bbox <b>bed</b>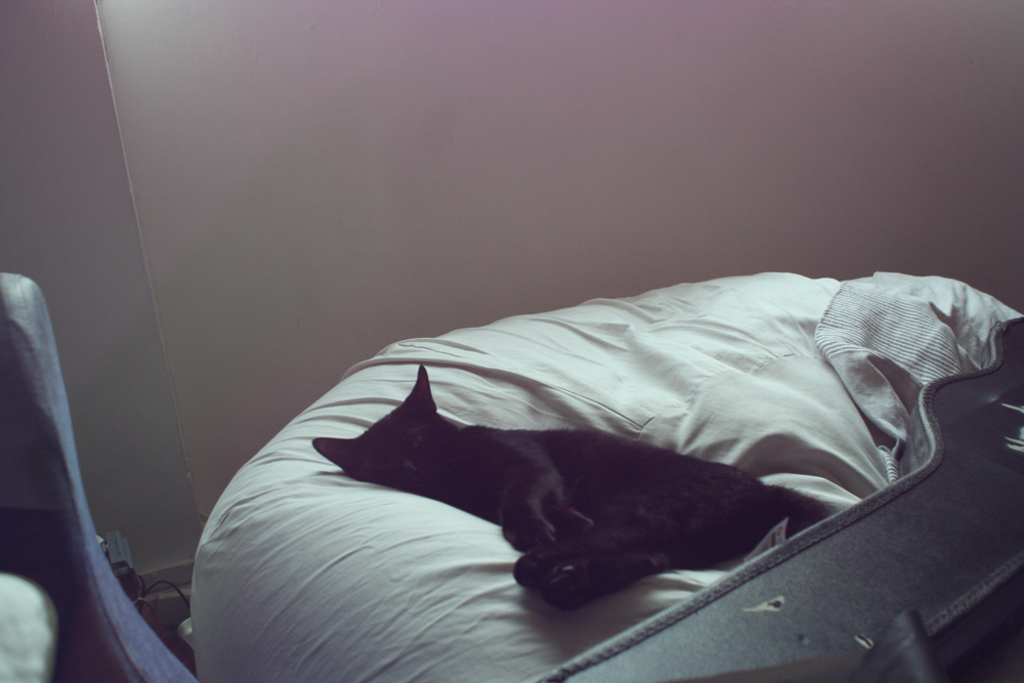
{"left": 120, "top": 211, "right": 1023, "bottom": 682}
